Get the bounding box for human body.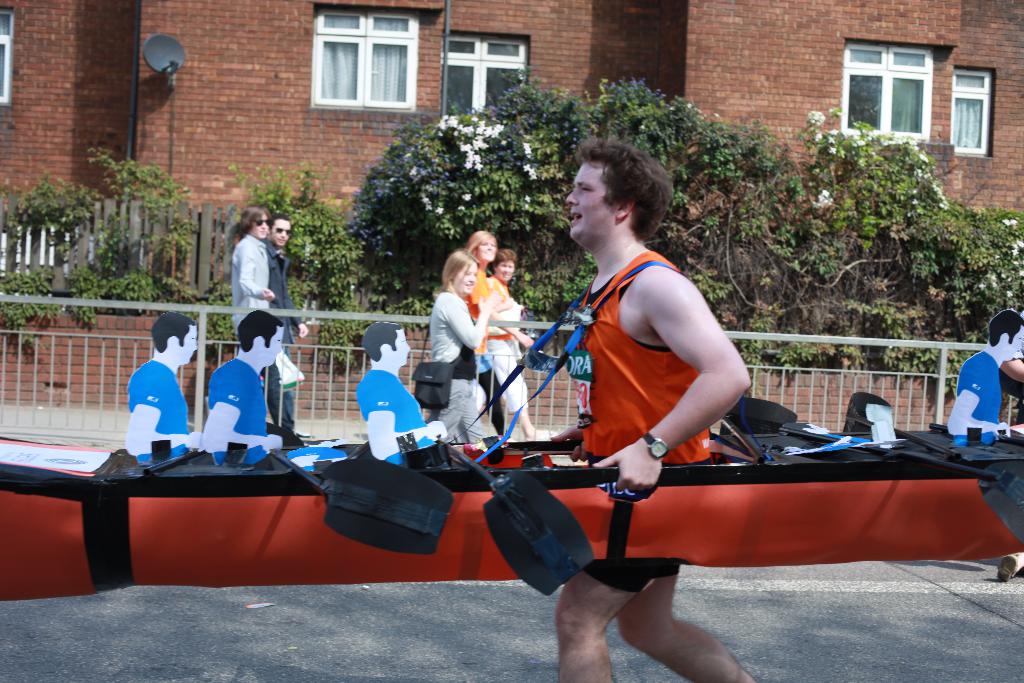
{"left": 269, "top": 213, "right": 314, "bottom": 440}.
